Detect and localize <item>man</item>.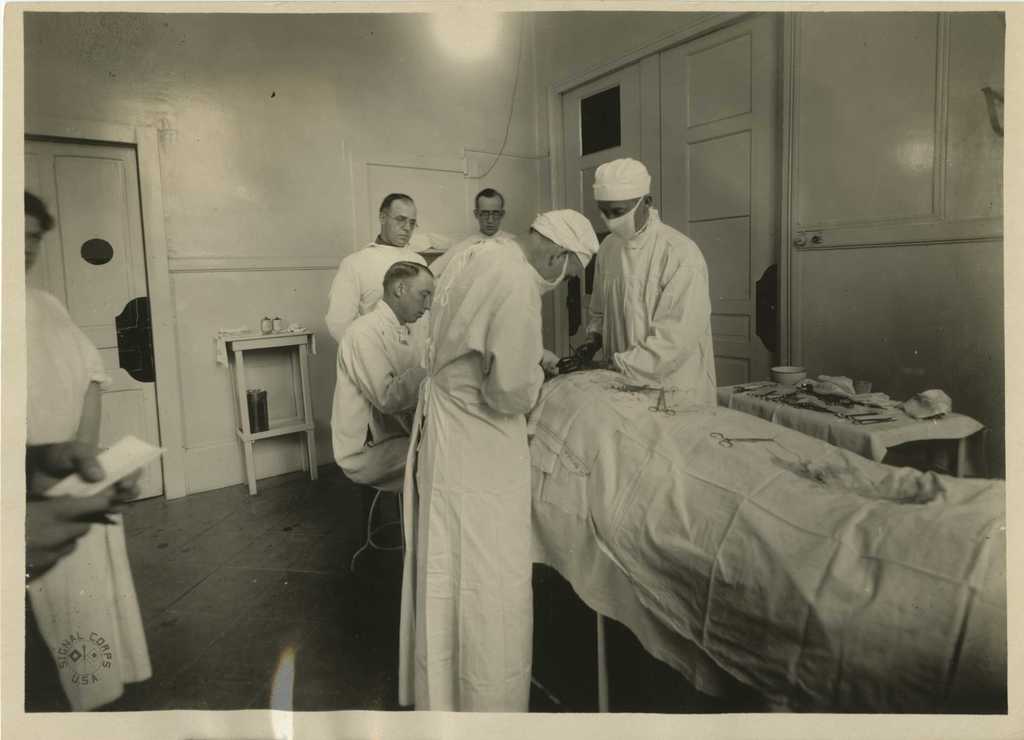
Localized at 426/187/504/277.
